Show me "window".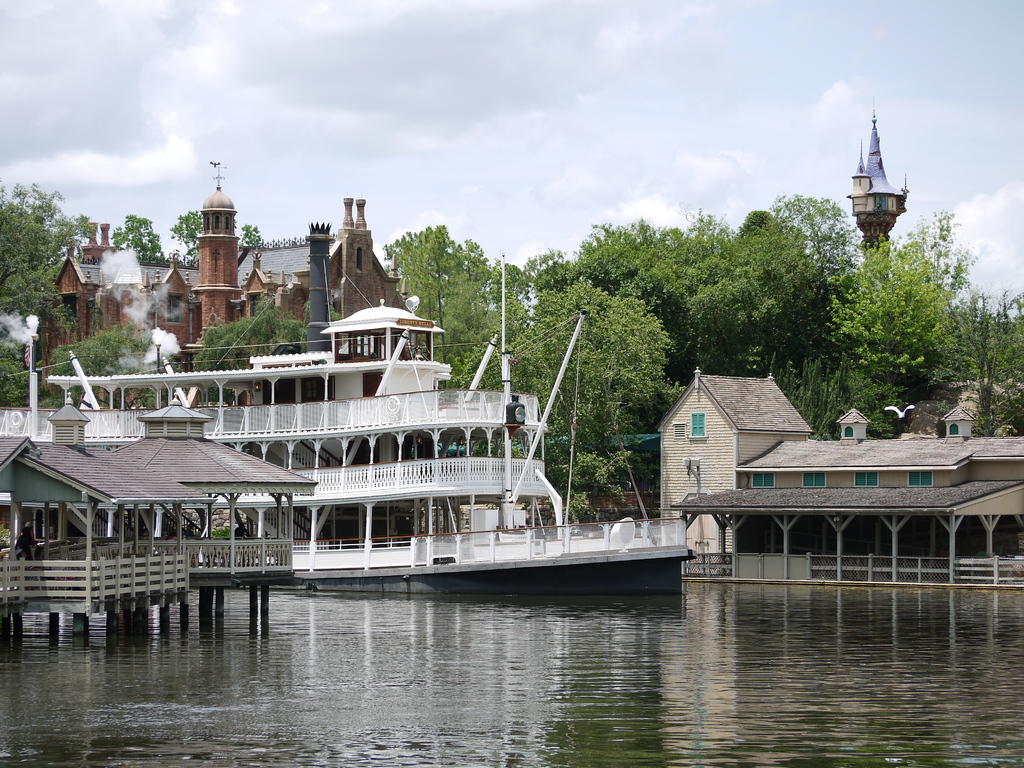
"window" is here: bbox=(906, 471, 934, 488).
